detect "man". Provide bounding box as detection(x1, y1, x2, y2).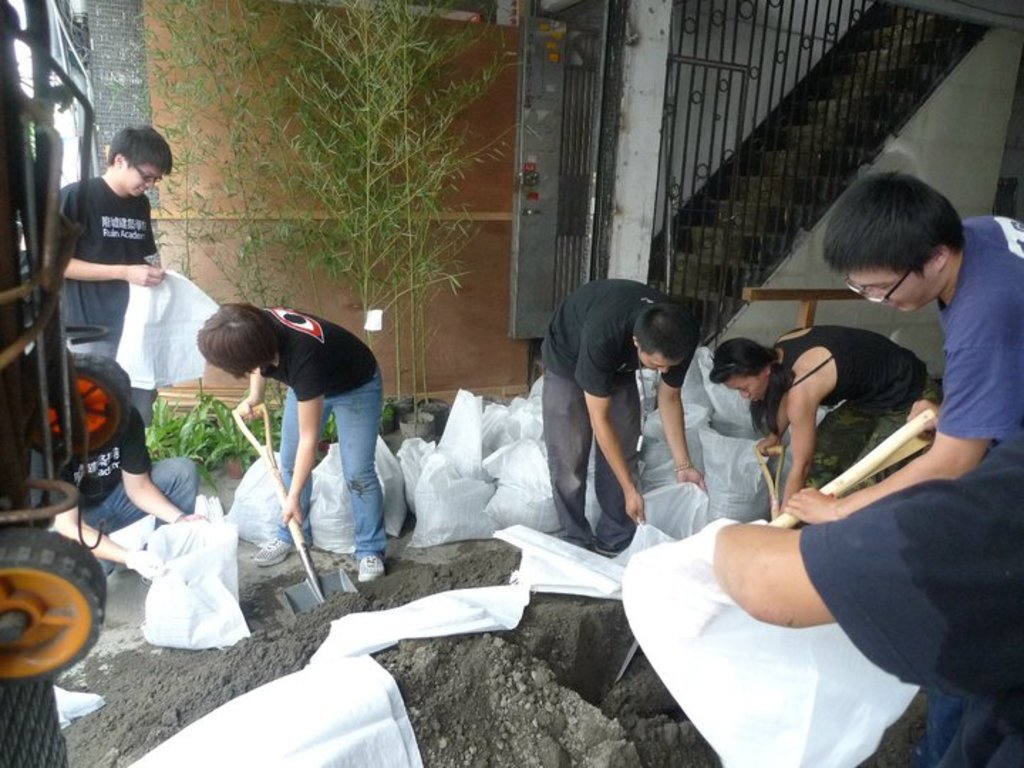
detection(530, 262, 701, 559).
